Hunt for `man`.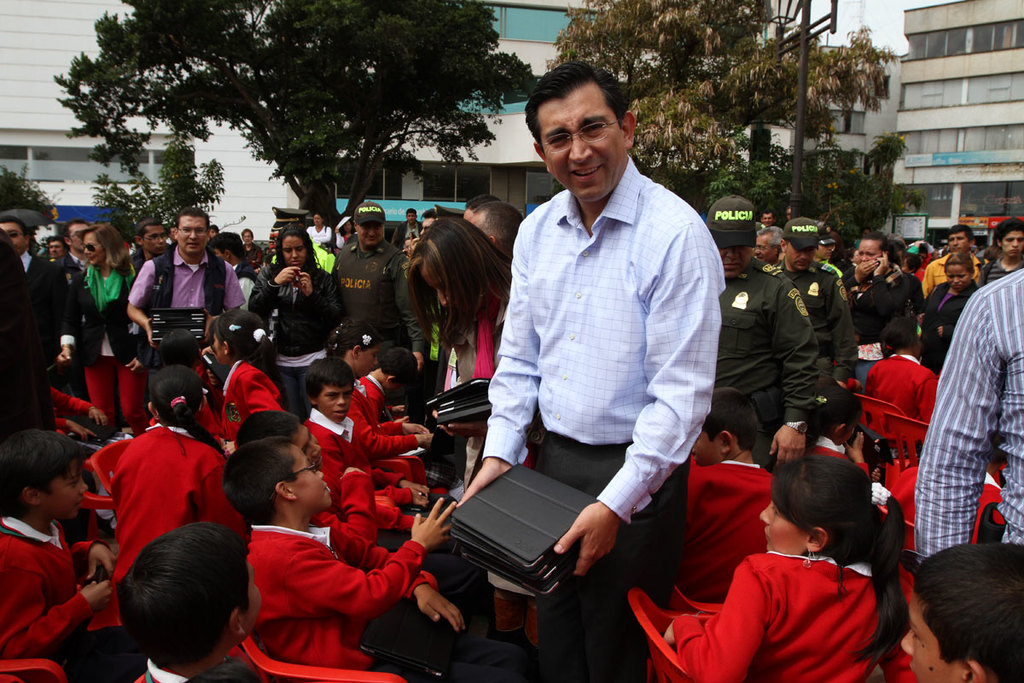
Hunted down at 916,266,1023,565.
